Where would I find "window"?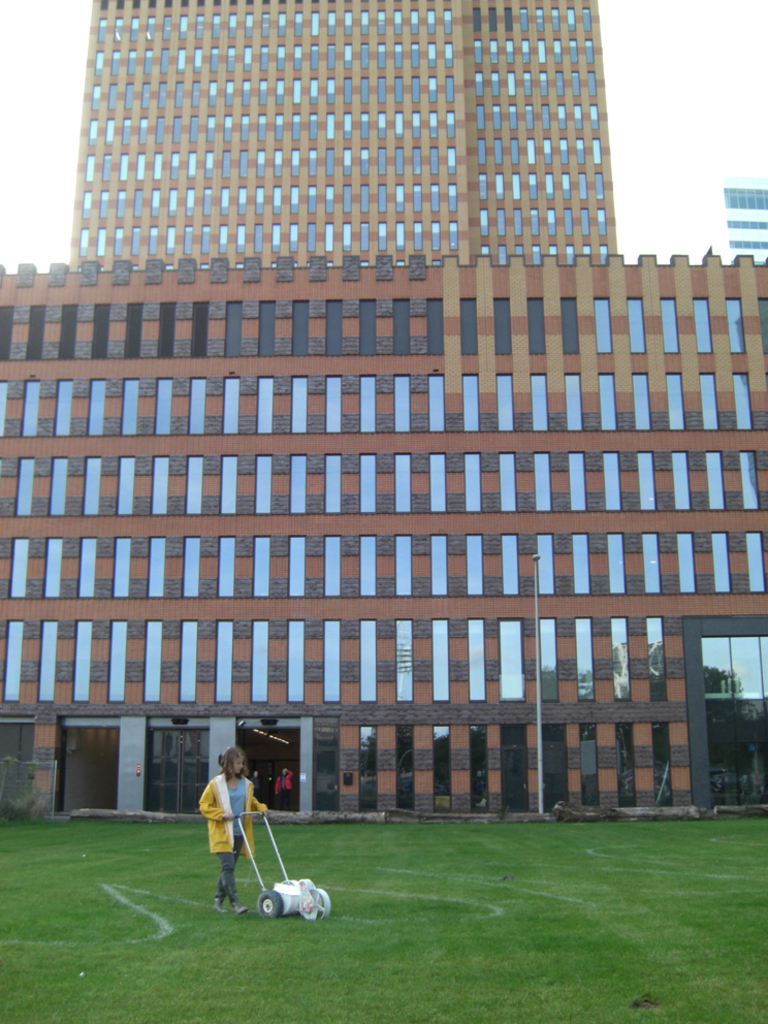
At x1=147 y1=535 x2=166 y2=598.
